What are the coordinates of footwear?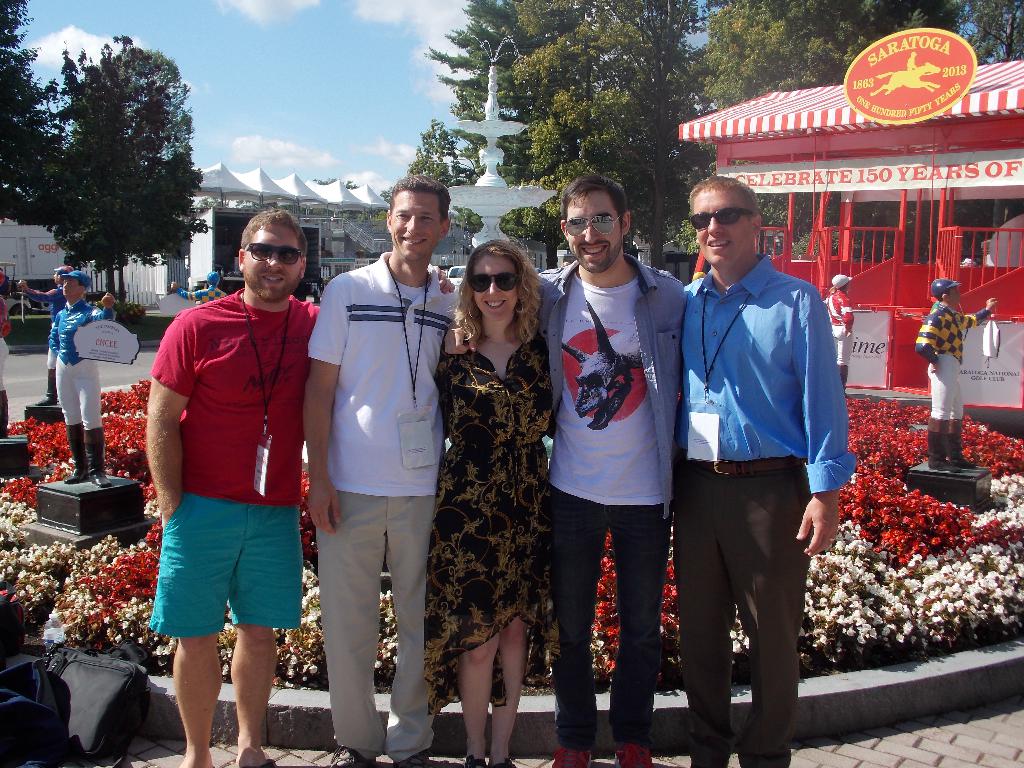
x1=322 y1=743 x2=380 y2=767.
